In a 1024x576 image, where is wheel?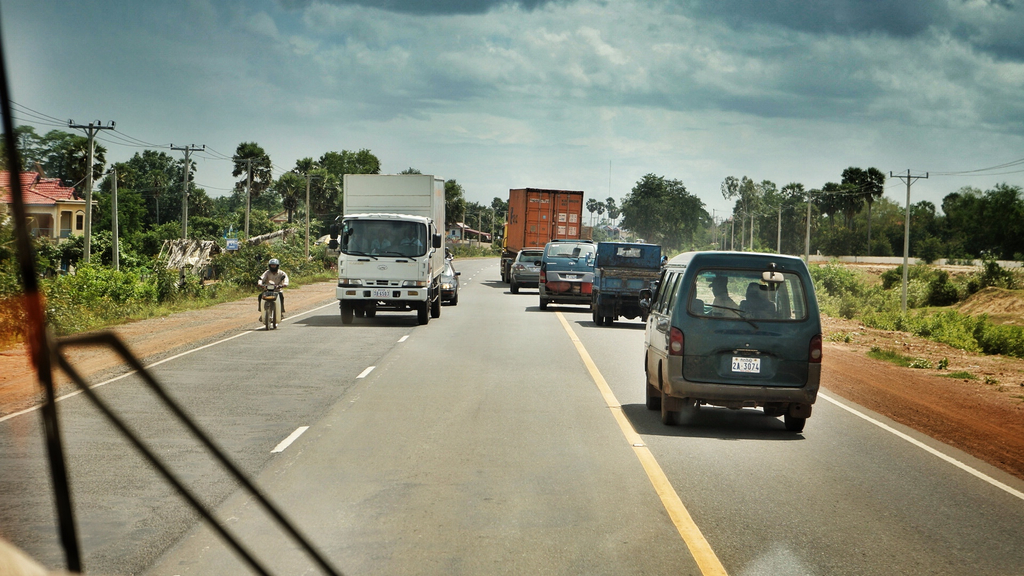
x1=504, y1=266, x2=512, y2=283.
